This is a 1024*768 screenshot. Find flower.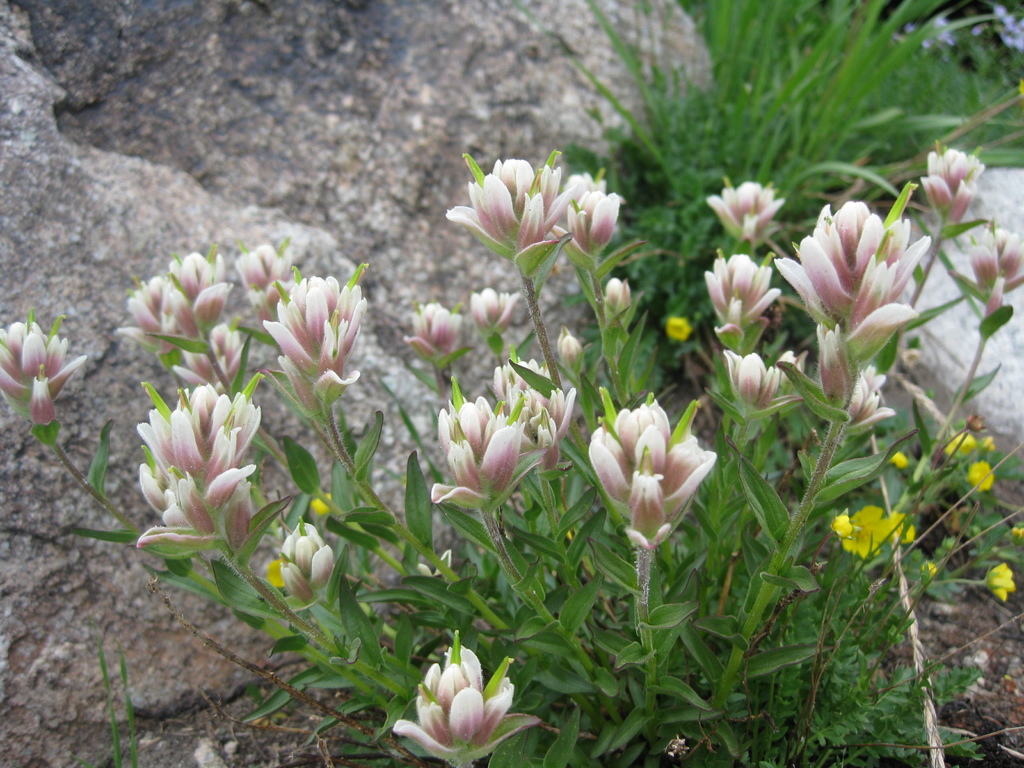
Bounding box: BBox(490, 351, 545, 412).
